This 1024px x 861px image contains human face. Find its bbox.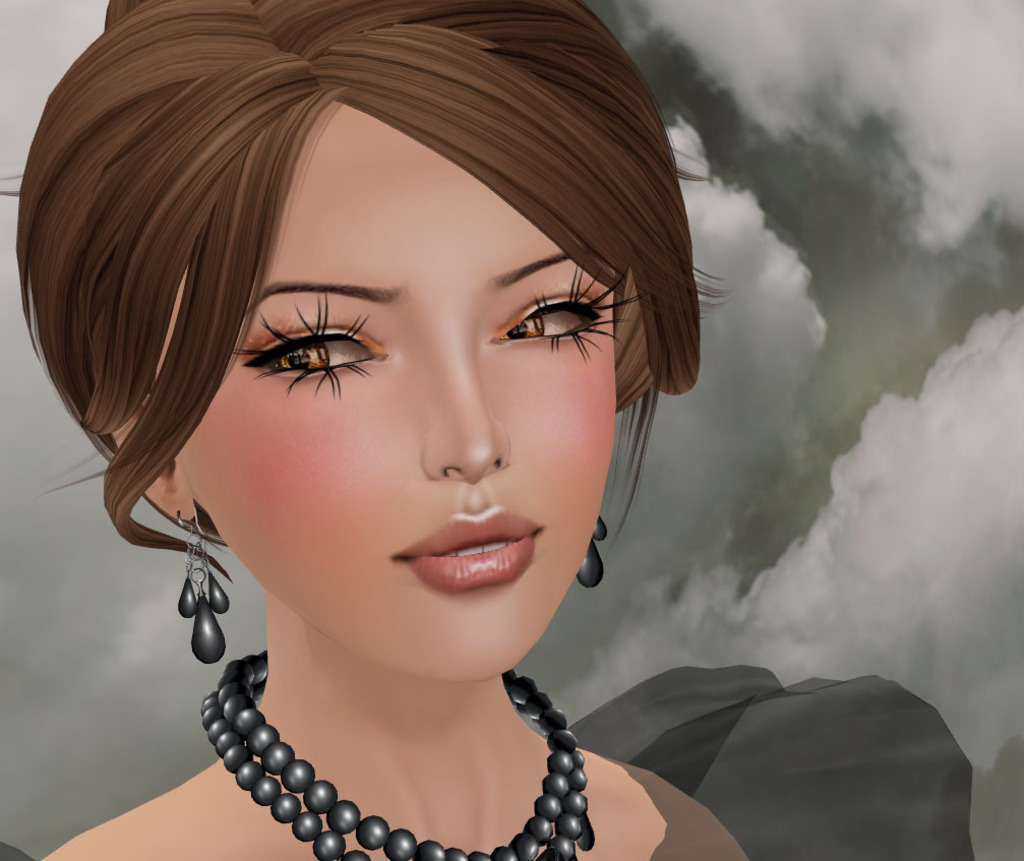
[176, 90, 641, 681].
